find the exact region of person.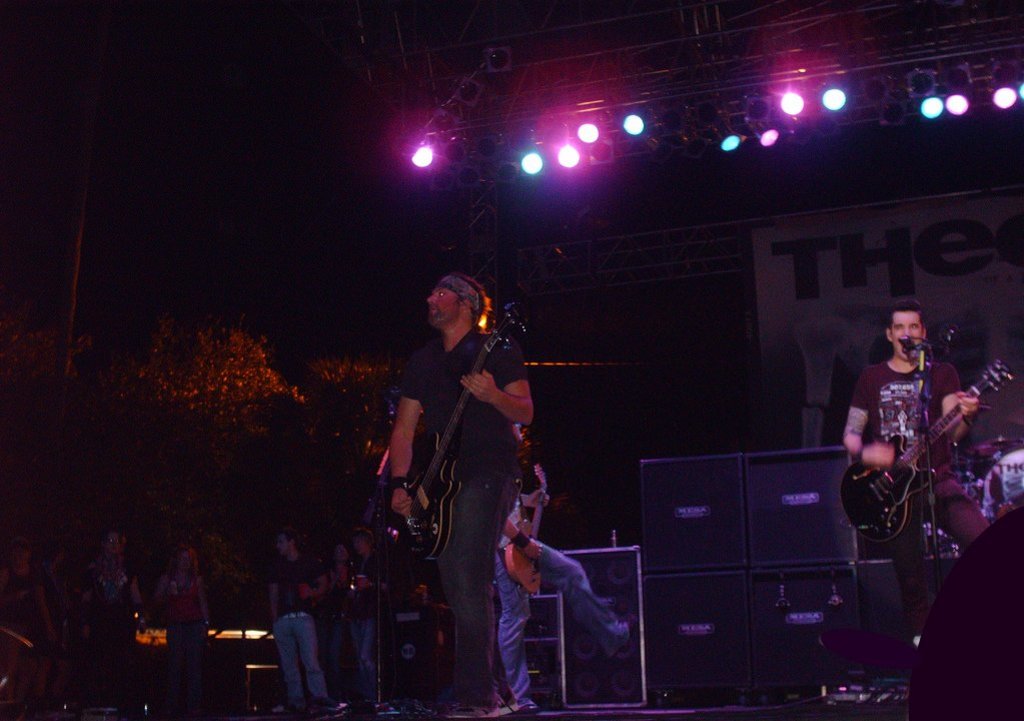
Exact region: bbox(0, 535, 53, 708).
